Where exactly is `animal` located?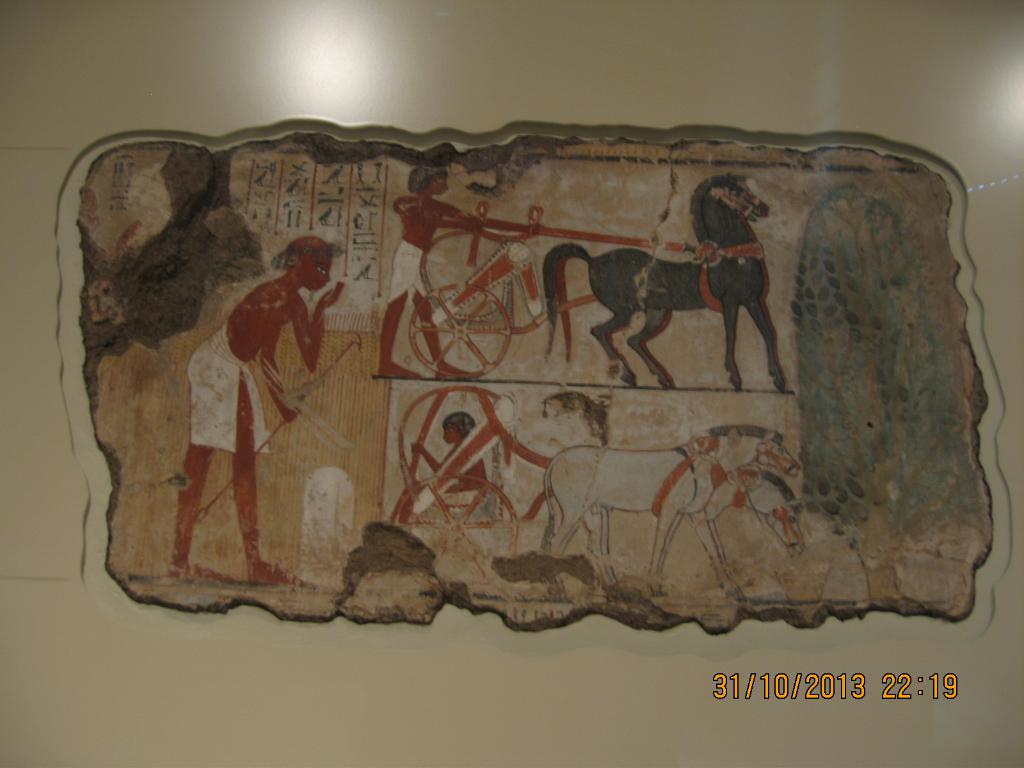
Its bounding box is (left=548, top=463, right=812, bottom=597).
